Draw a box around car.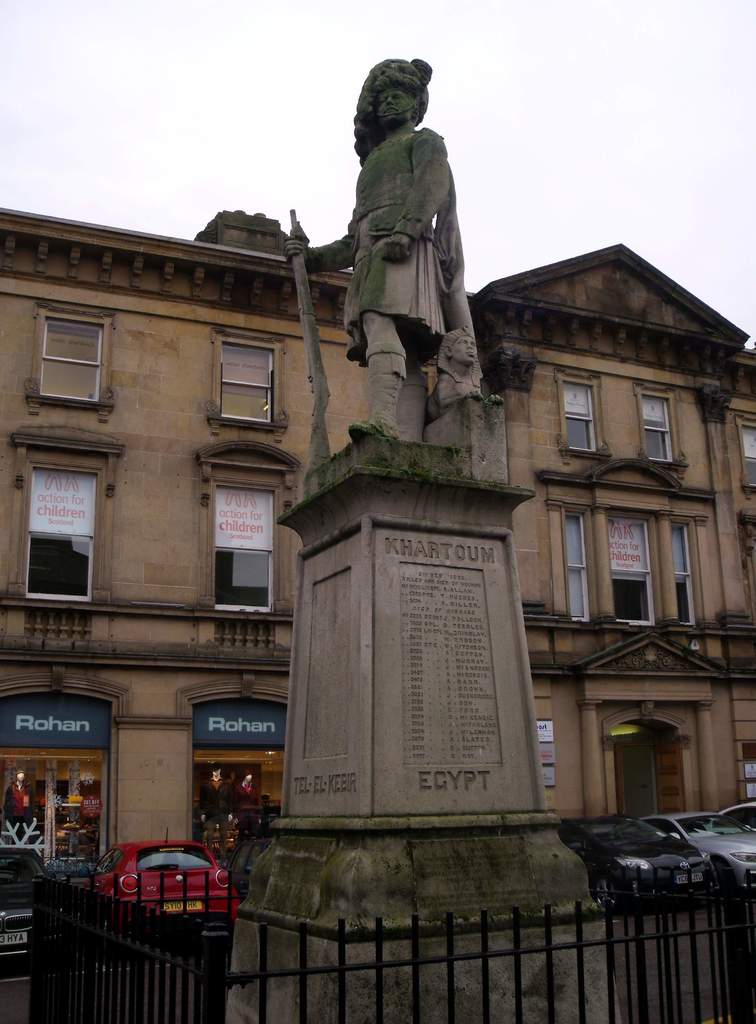
box=[84, 829, 245, 929].
